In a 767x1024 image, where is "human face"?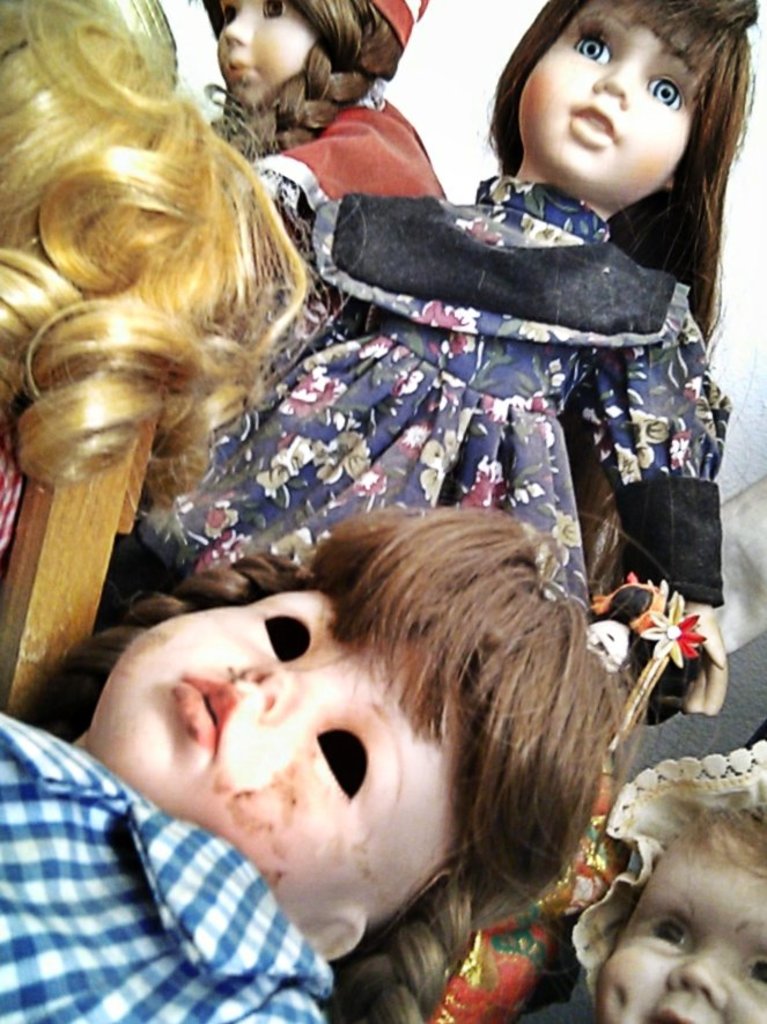
left=593, top=850, right=766, bottom=1023.
